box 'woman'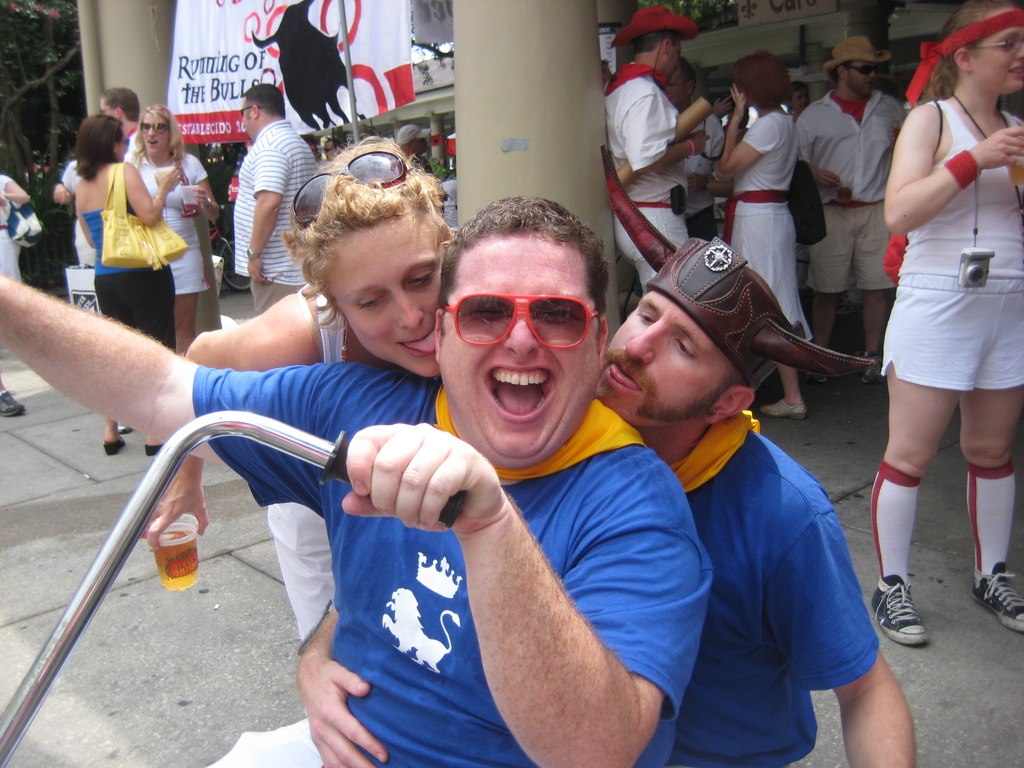
66,113,186,445
